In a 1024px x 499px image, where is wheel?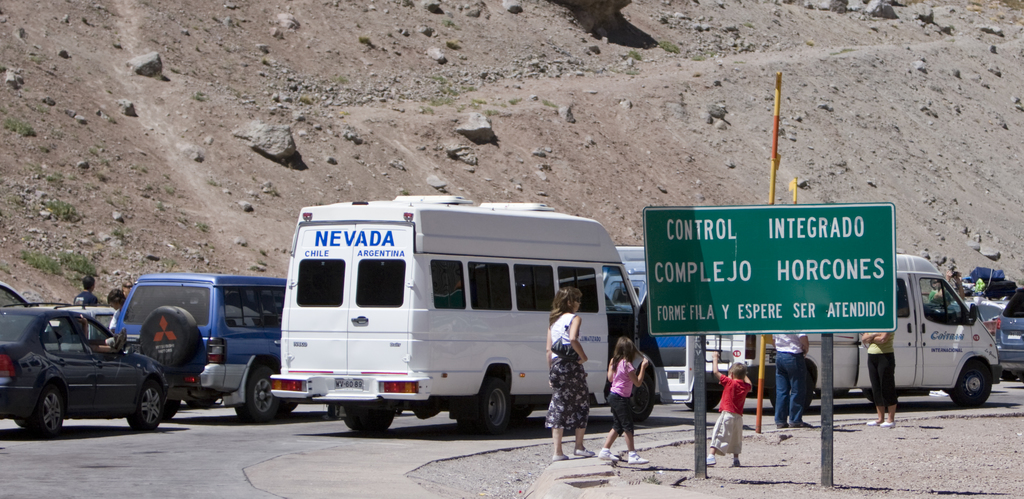
[left=1002, top=368, right=1016, bottom=383].
